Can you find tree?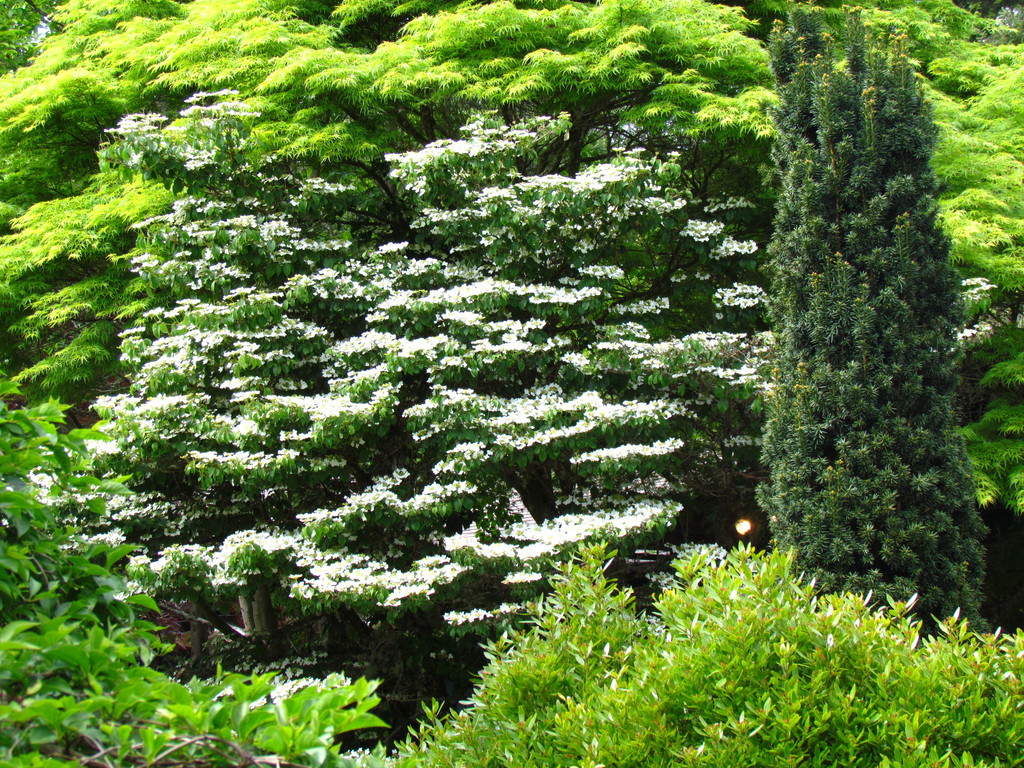
Yes, bounding box: {"x1": 385, "y1": 538, "x2": 1023, "y2": 765}.
